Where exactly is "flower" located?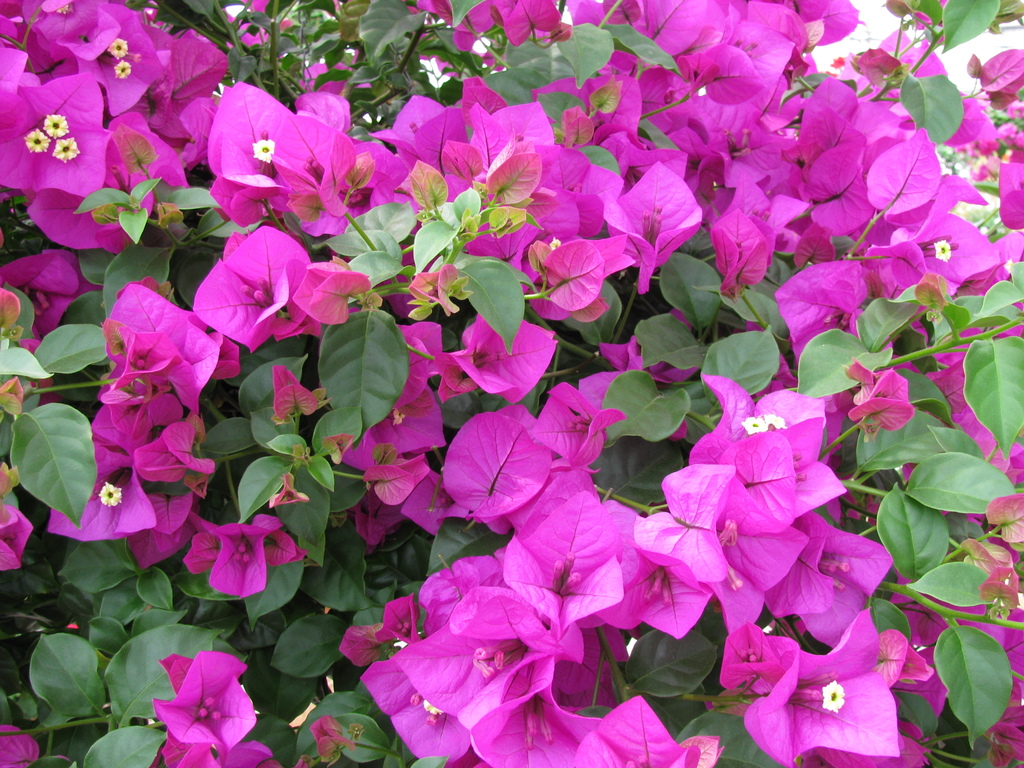
Its bounding box is bbox=(0, 246, 102, 357).
